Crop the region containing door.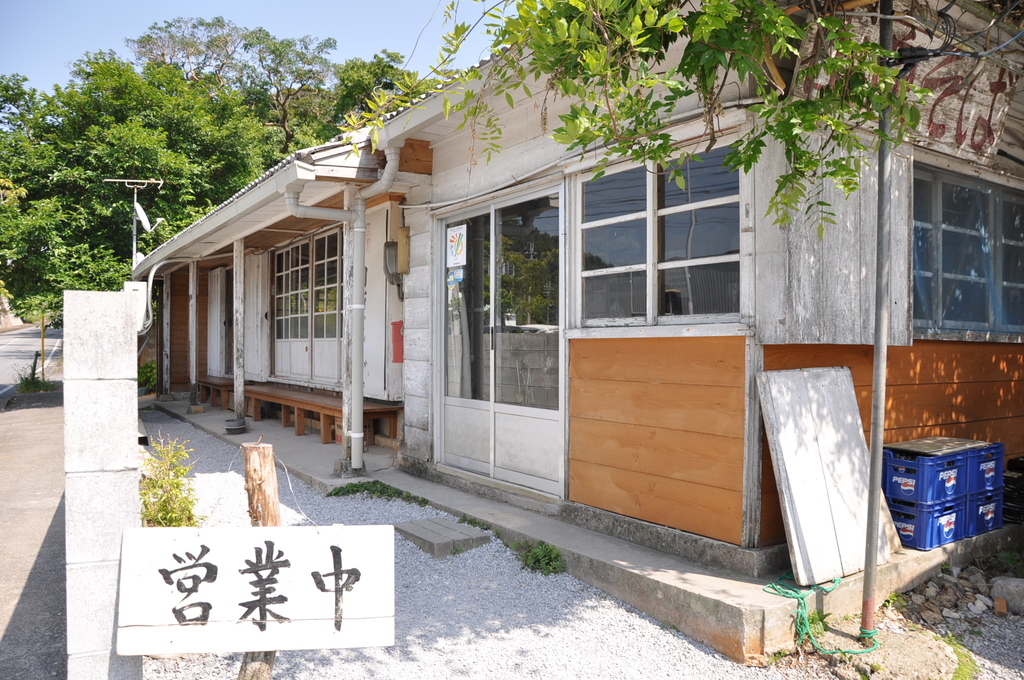
Crop region: box=[438, 203, 489, 474].
